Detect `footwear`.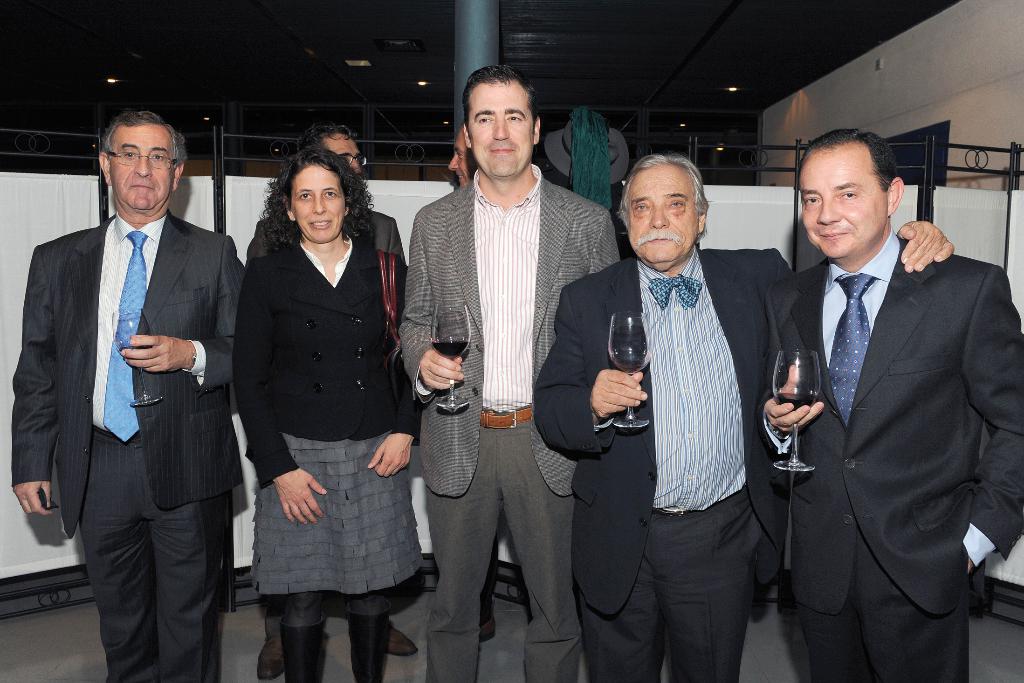
Detected at rect(276, 631, 328, 682).
